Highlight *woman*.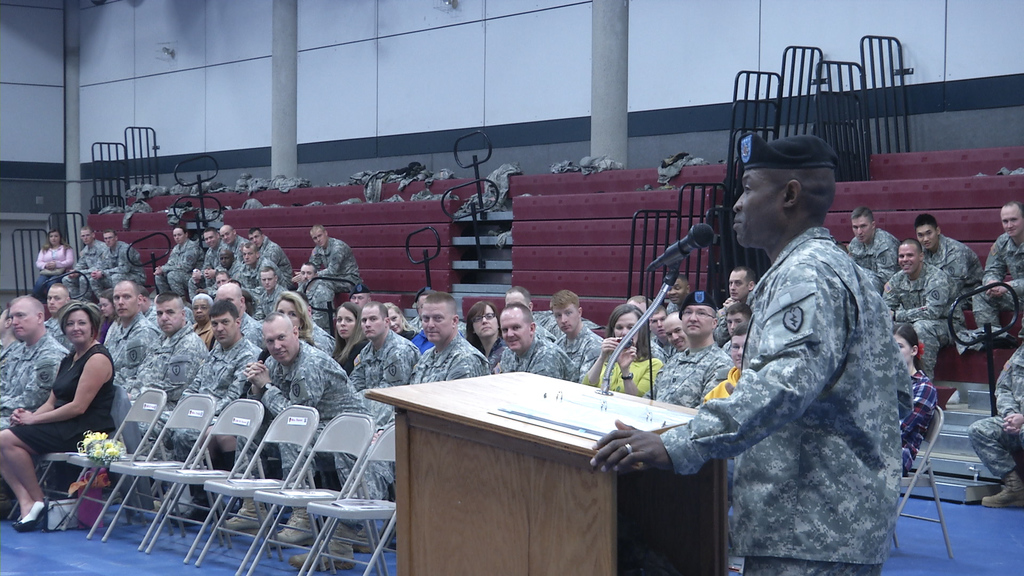
Highlighted region: <region>28, 227, 73, 297</region>.
